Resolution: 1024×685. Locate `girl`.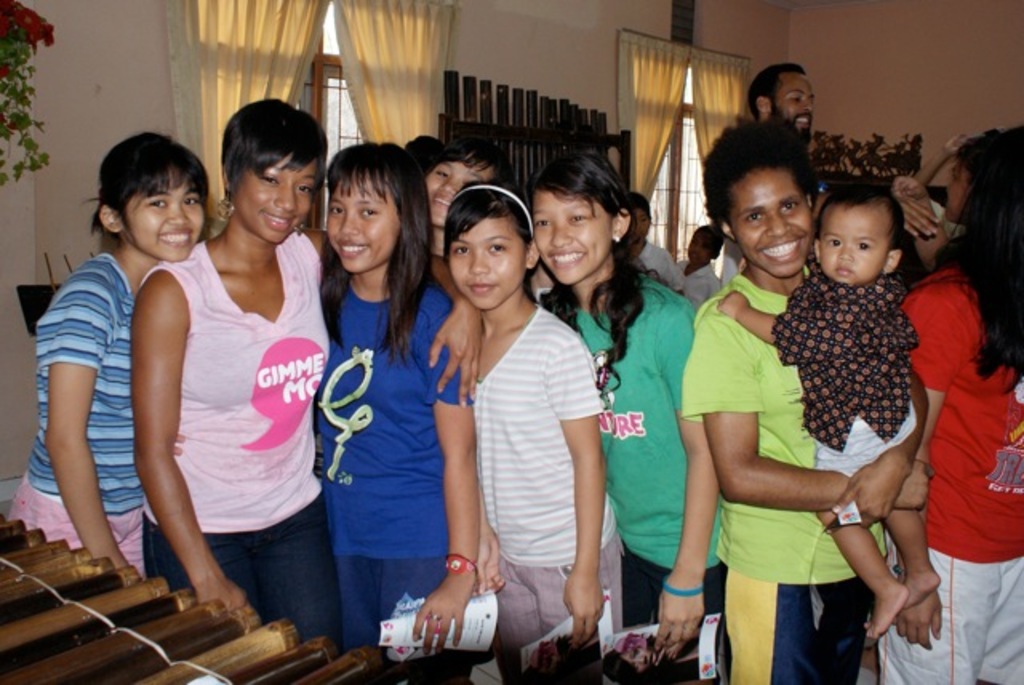
x1=539, y1=149, x2=694, y2=682.
